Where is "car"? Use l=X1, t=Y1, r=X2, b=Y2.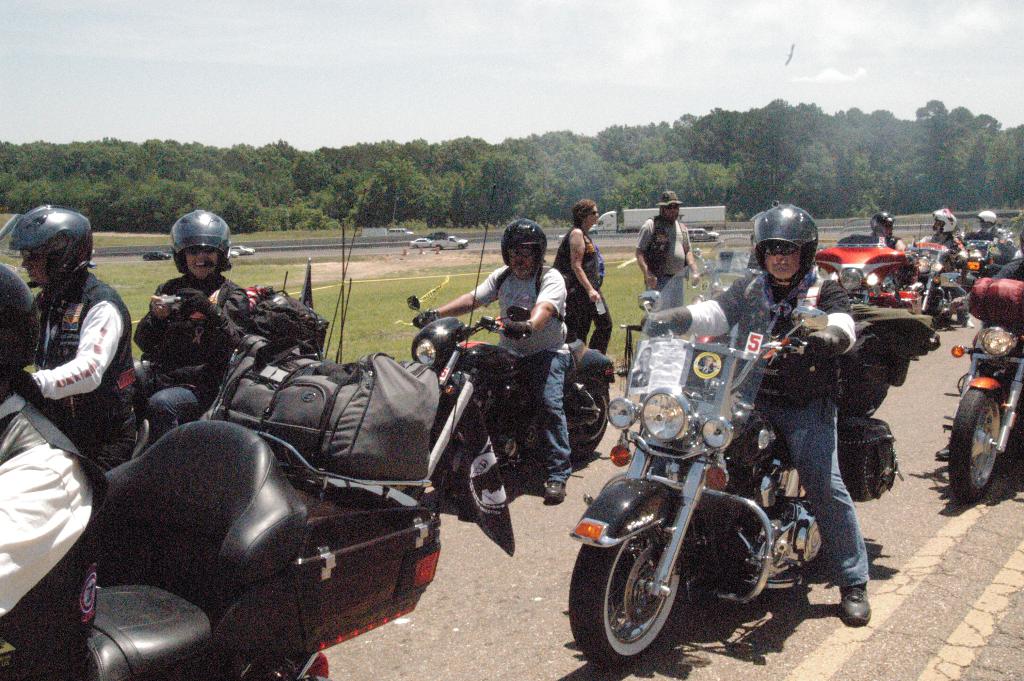
l=412, t=240, r=433, b=250.
